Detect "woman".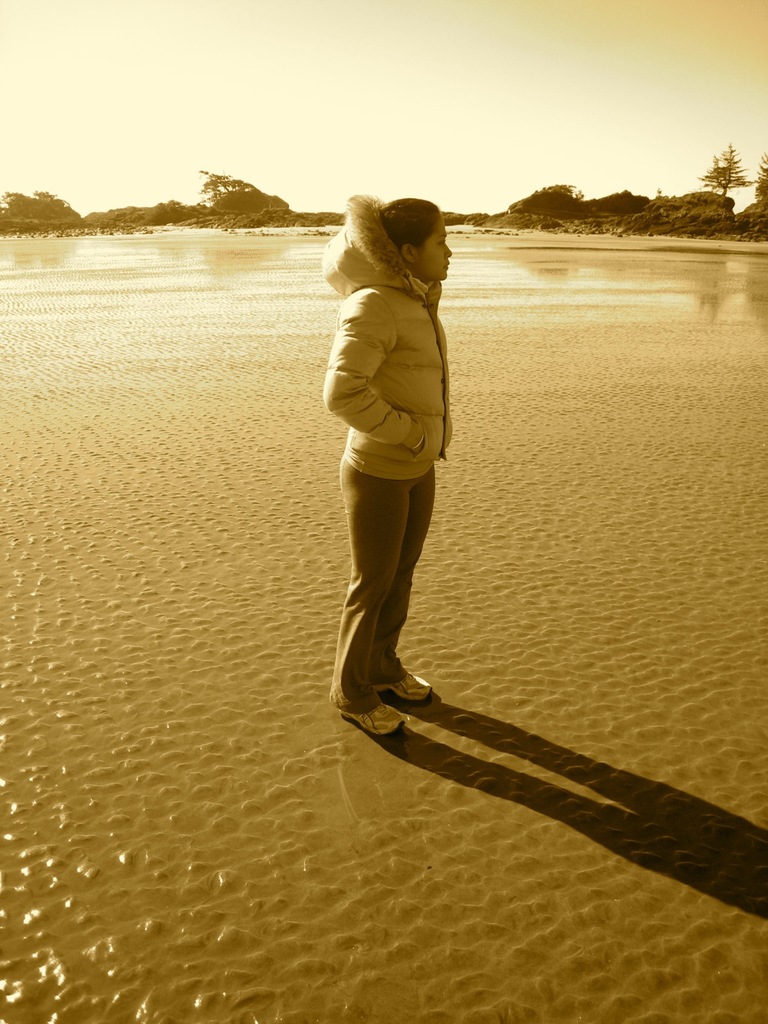
Detected at <bbox>319, 190, 452, 735</bbox>.
